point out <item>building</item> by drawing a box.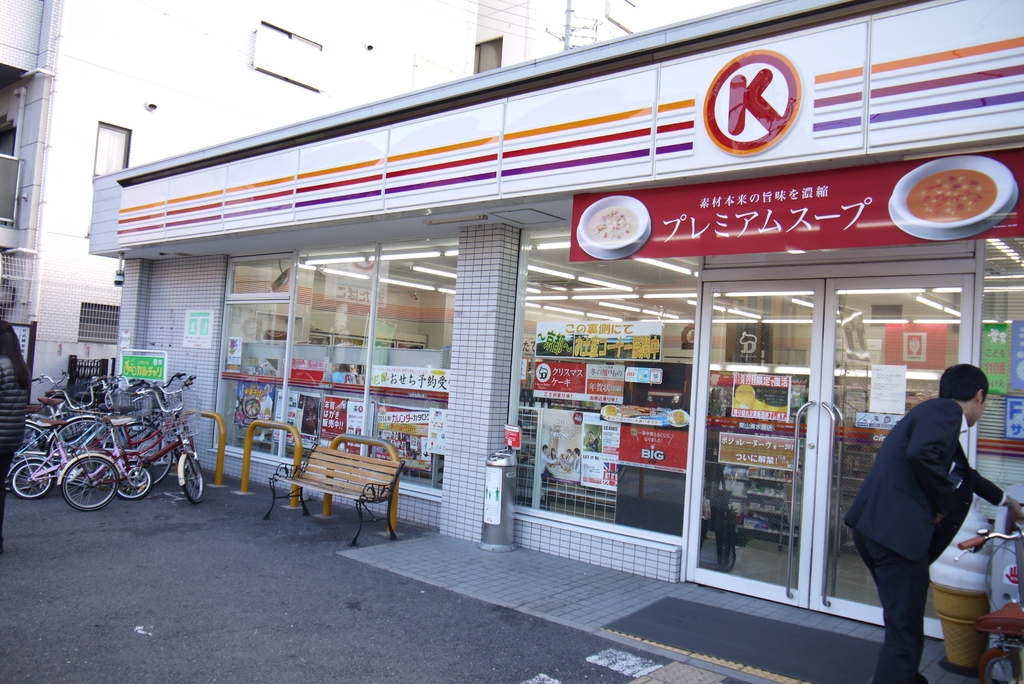
pyautogui.locateOnScreen(92, 0, 1023, 644).
